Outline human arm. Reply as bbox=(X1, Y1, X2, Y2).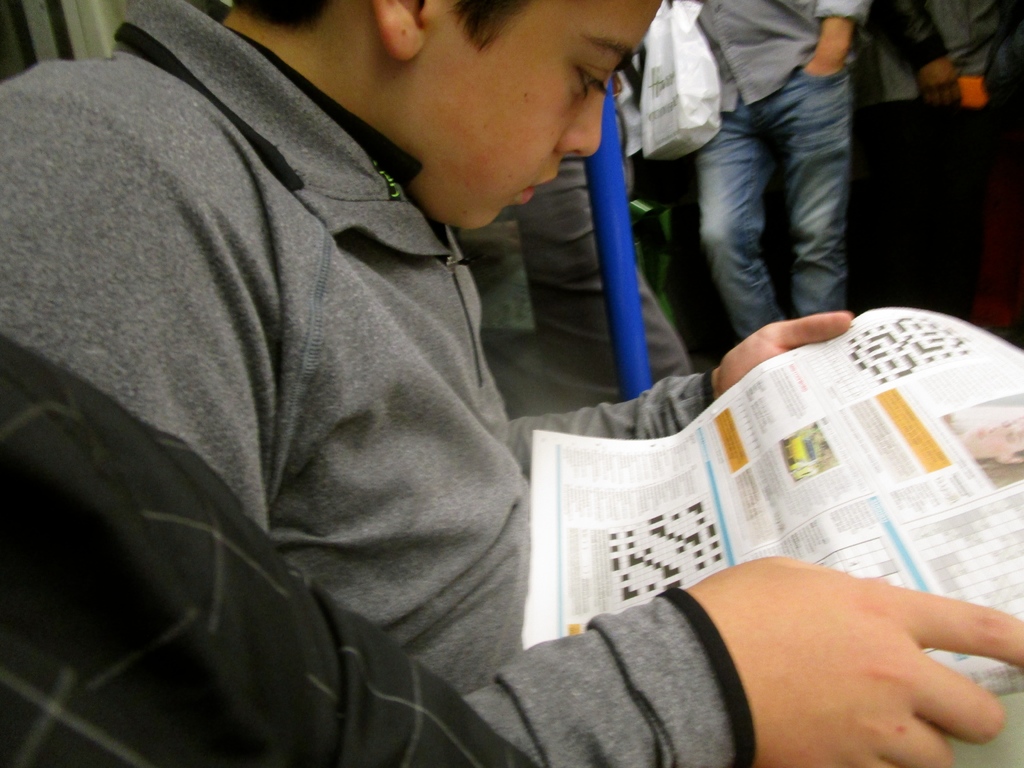
bbox=(805, 0, 873, 77).
